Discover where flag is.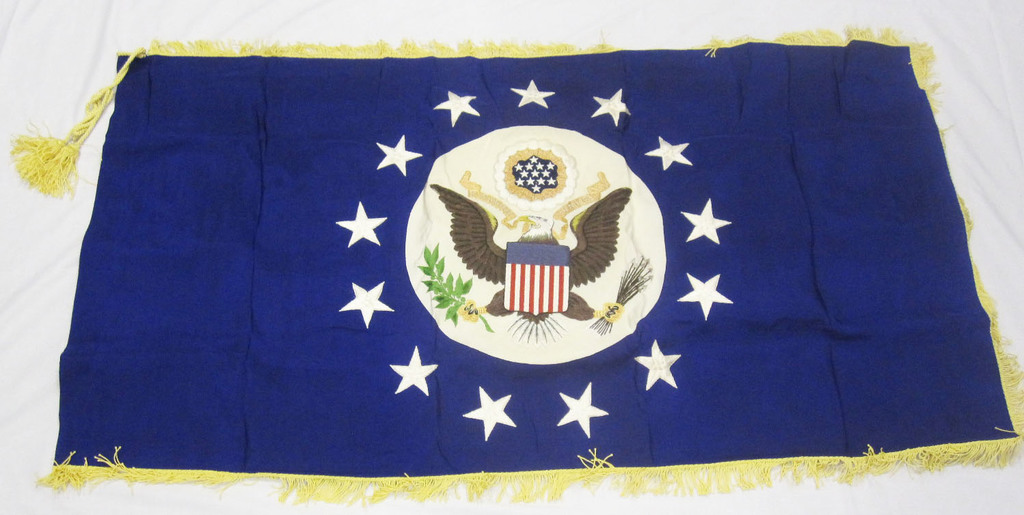
Discovered at Rect(10, 24, 1023, 491).
